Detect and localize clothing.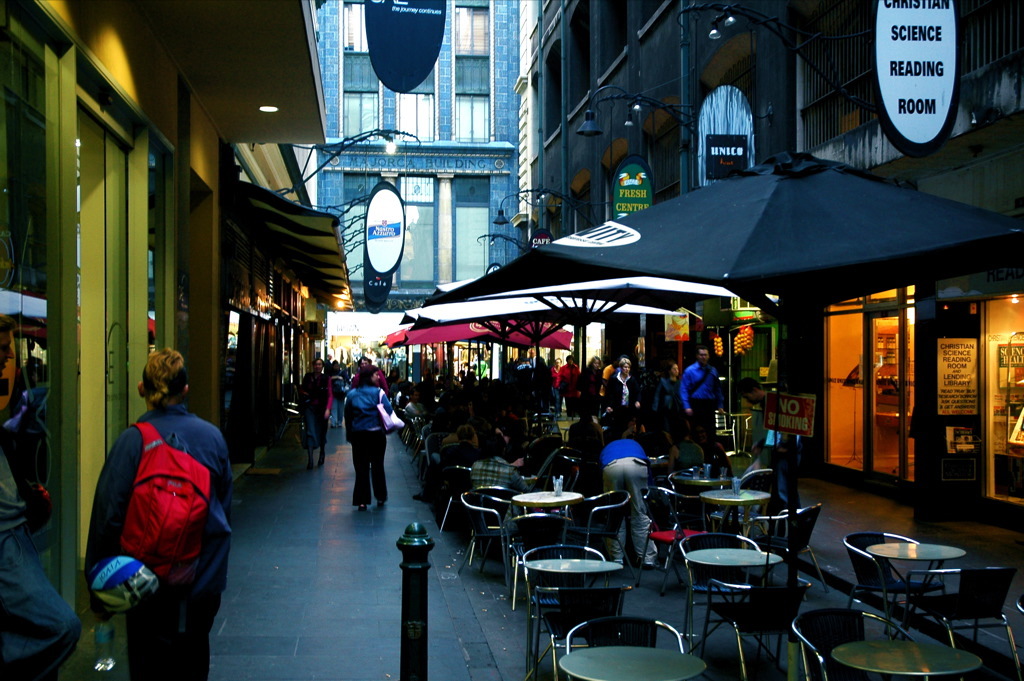
Localized at box(575, 362, 610, 412).
